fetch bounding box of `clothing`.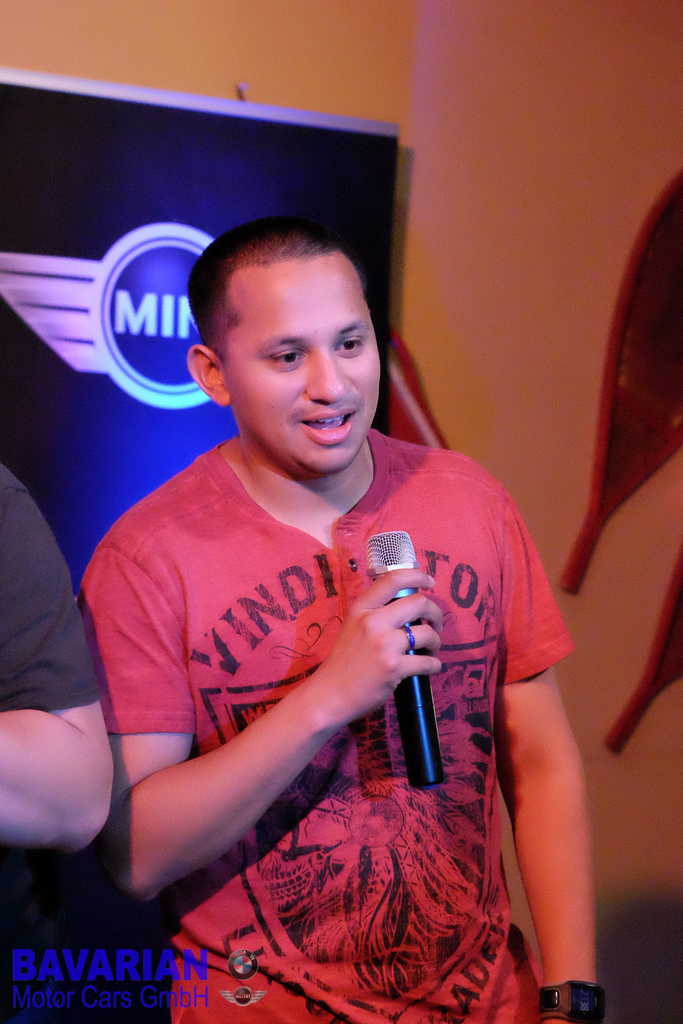
Bbox: x1=78 y1=433 x2=577 y2=1023.
